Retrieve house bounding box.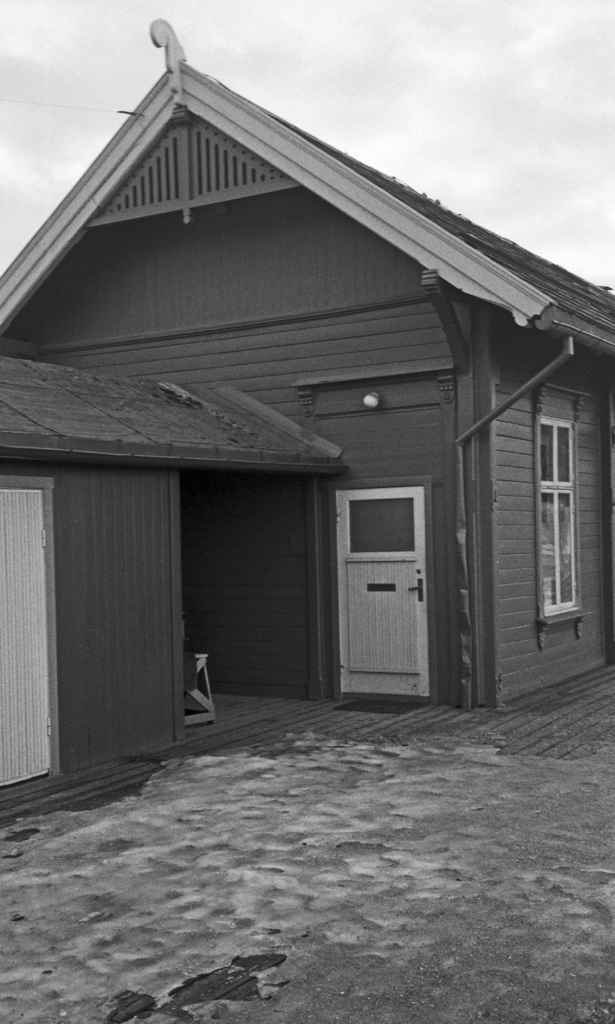
Bounding box: locate(0, 349, 343, 848).
